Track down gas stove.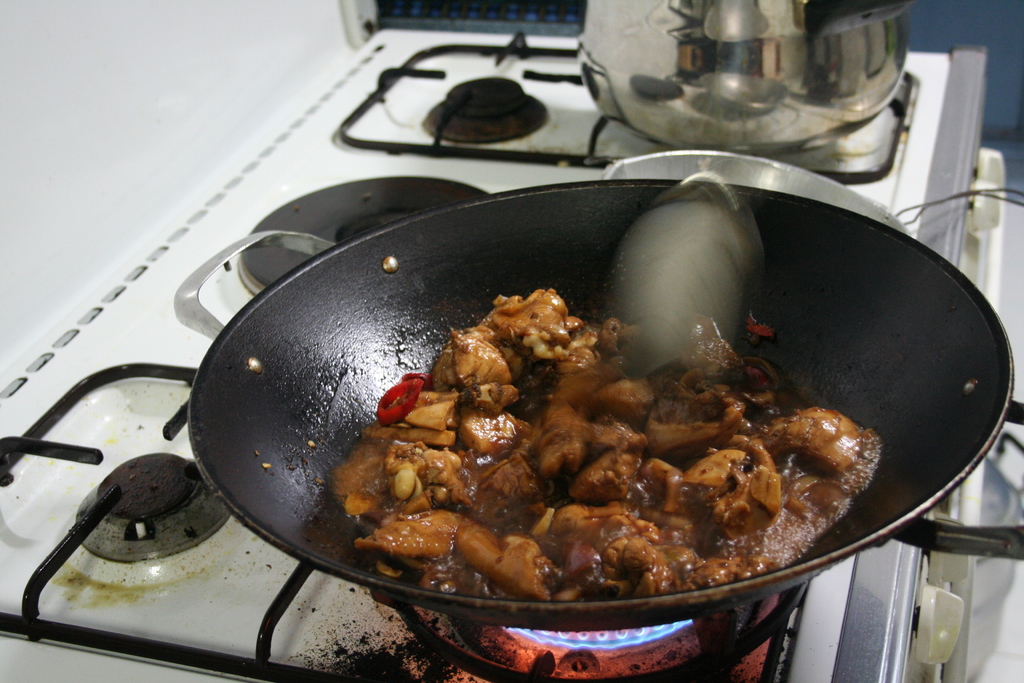
Tracked to x1=0, y1=3, x2=1021, y2=682.
